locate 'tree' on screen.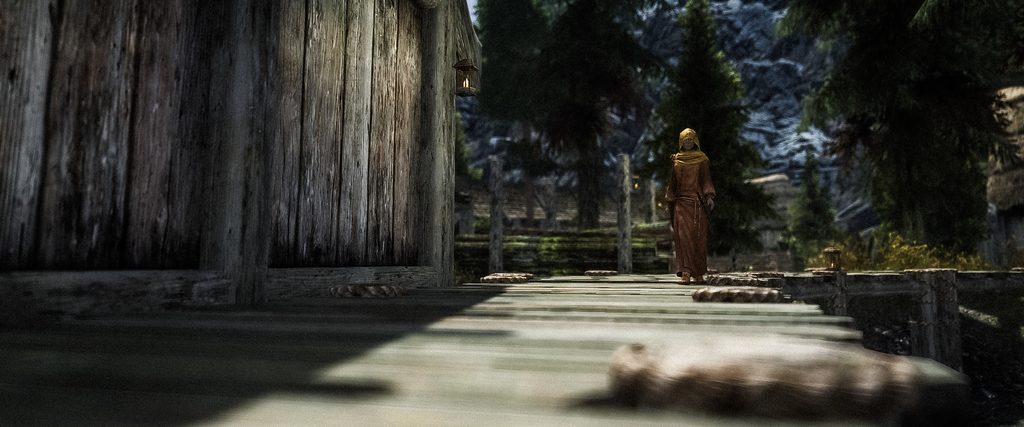
On screen at crop(525, 0, 661, 224).
